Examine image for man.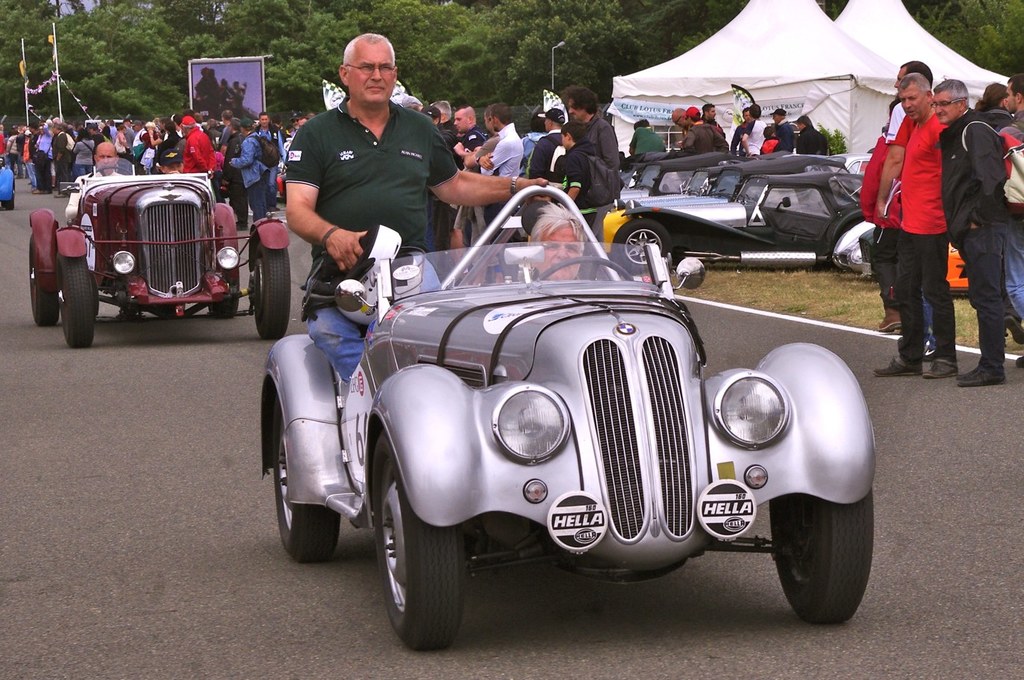
Examination result: 556/88/623/250.
